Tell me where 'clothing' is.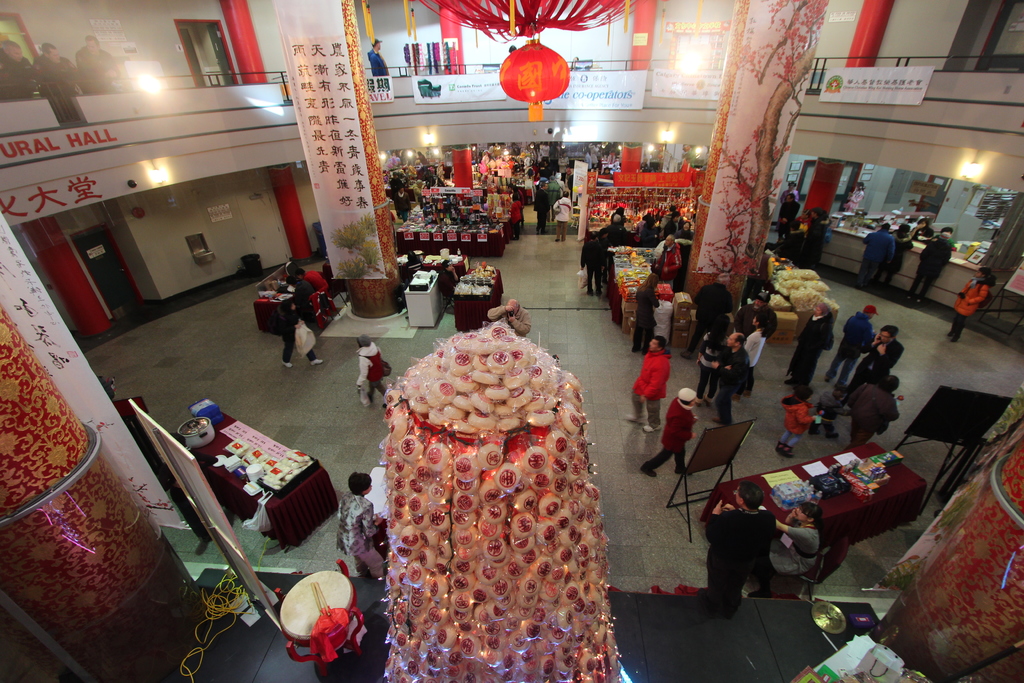
'clothing' is at [left=609, top=213, right=625, bottom=229].
